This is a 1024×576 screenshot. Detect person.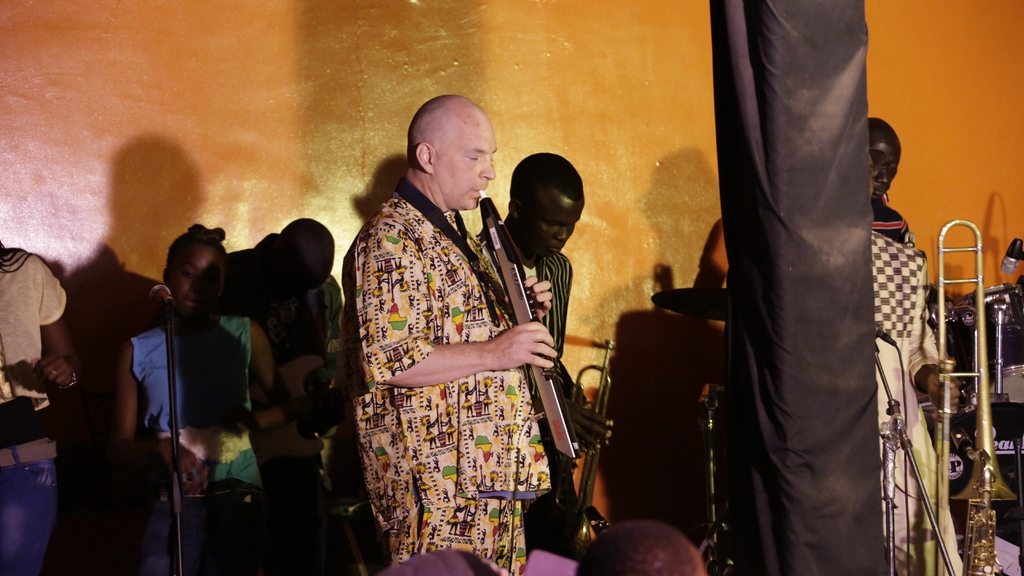
detection(868, 116, 964, 575).
